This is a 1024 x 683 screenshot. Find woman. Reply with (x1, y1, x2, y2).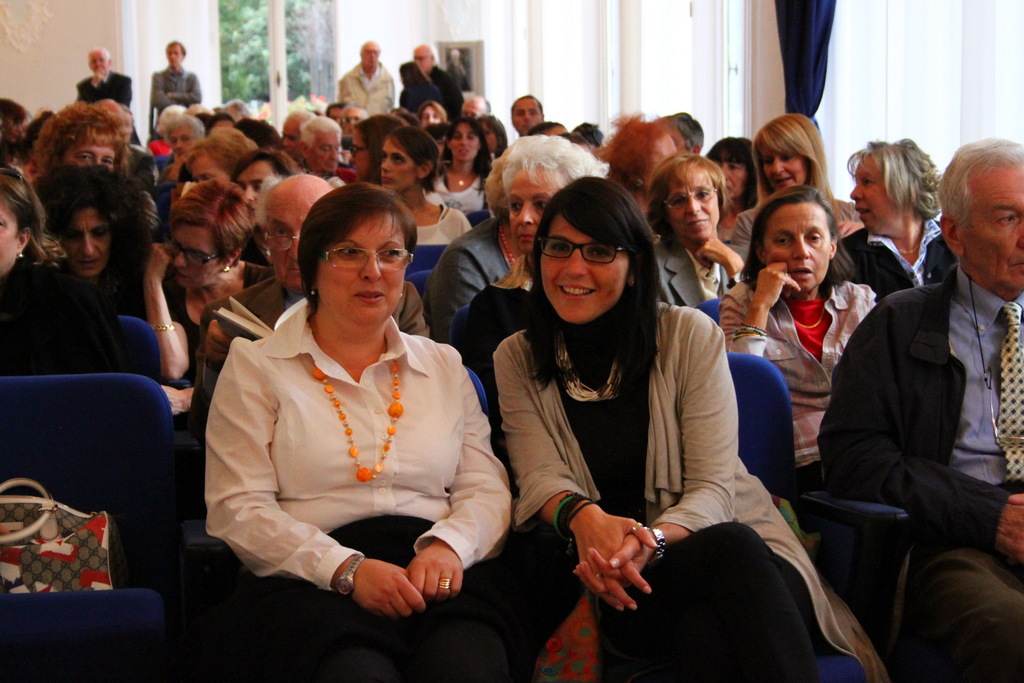
(32, 164, 152, 320).
